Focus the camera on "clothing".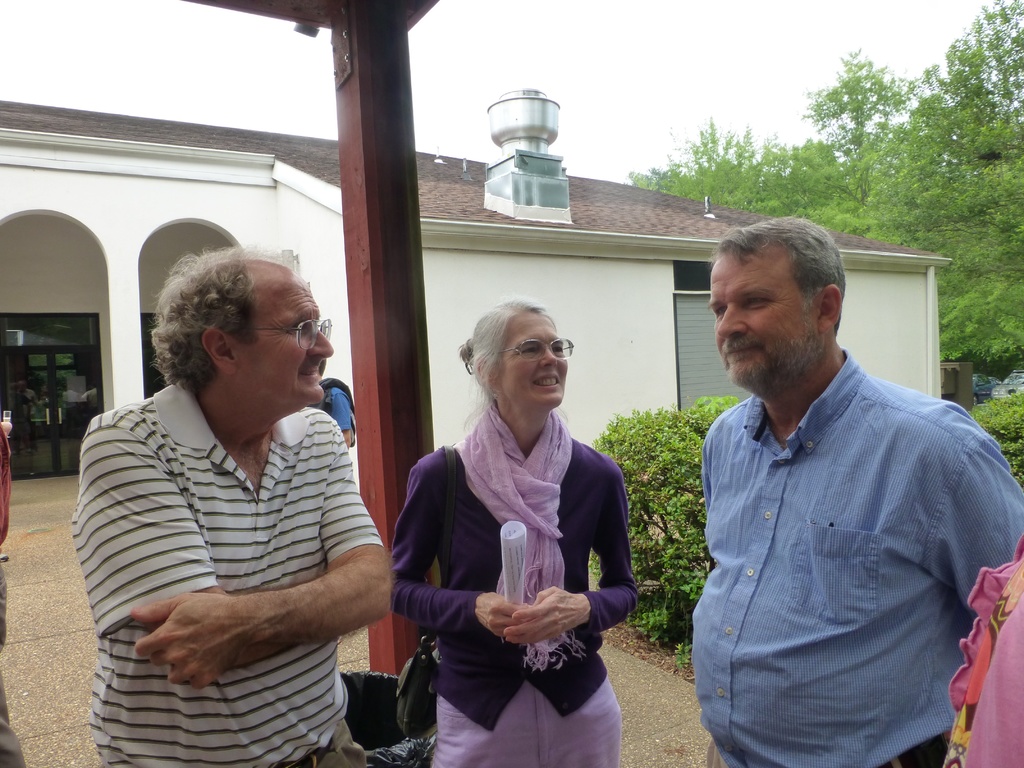
Focus region: box=[331, 378, 367, 447].
